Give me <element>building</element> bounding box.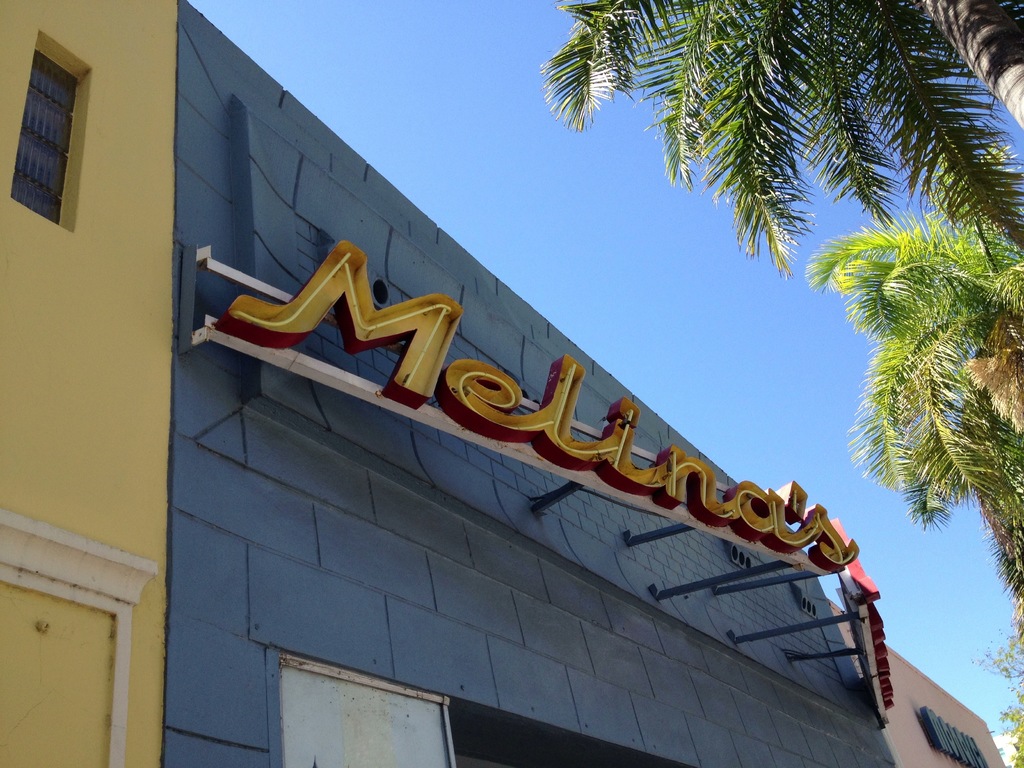
0/0/1012/767.
